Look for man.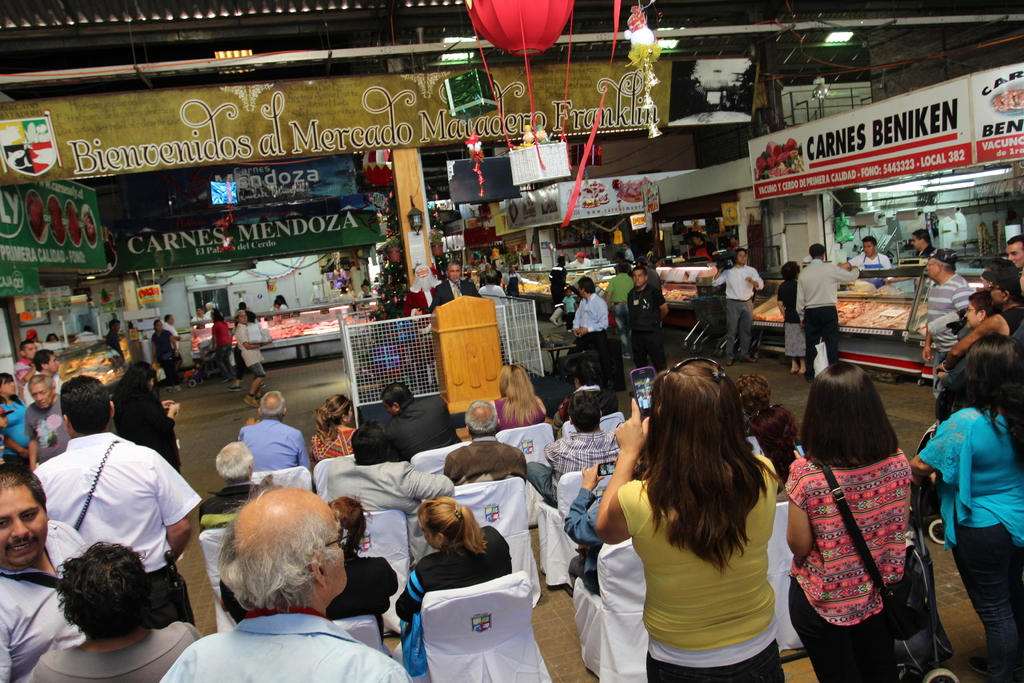
Found: <region>551, 253, 566, 324</region>.
